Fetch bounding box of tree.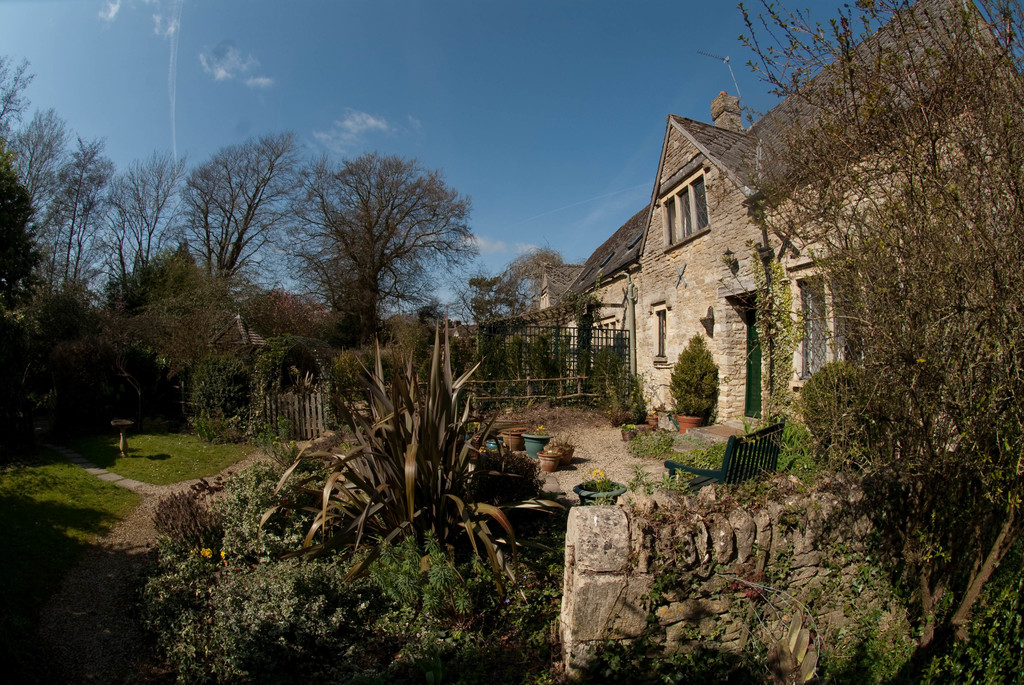
Bbox: 0/100/72/264.
